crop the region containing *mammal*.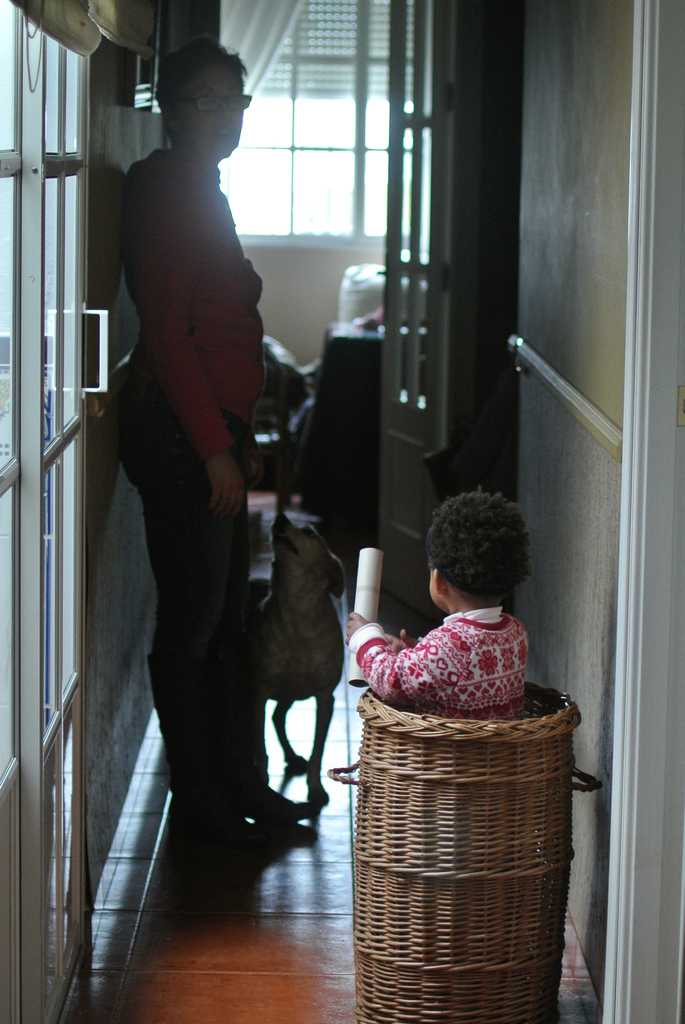
Crop region: {"x1": 347, "y1": 481, "x2": 539, "y2": 718}.
